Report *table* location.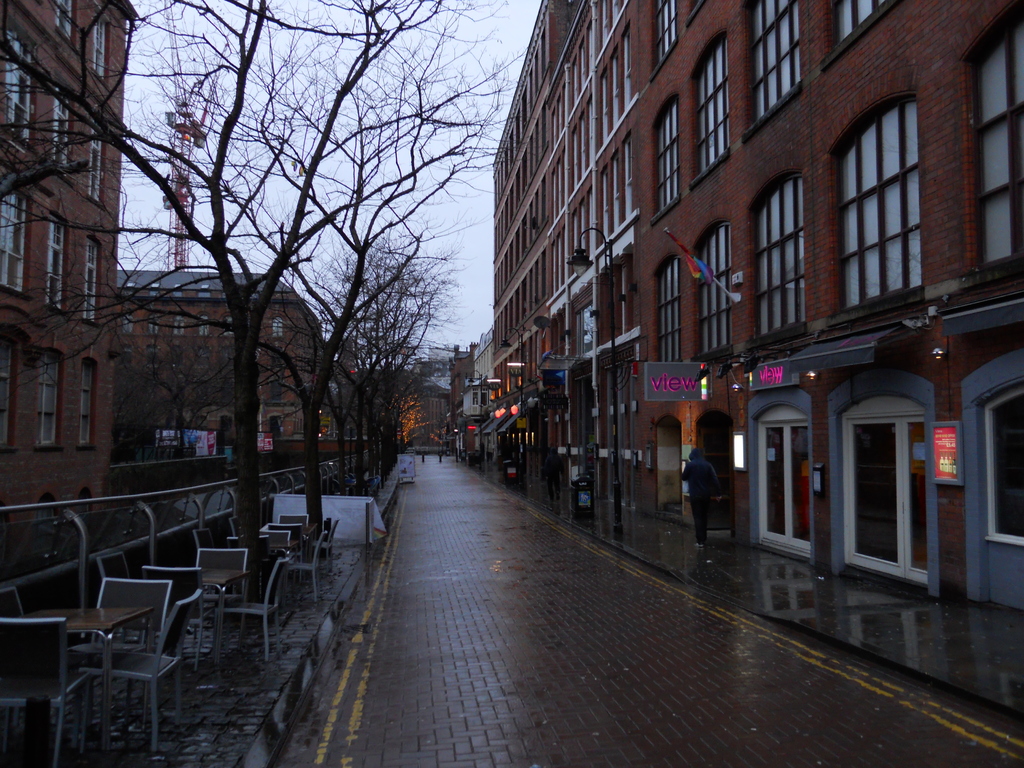
Report: detection(193, 565, 252, 663).
